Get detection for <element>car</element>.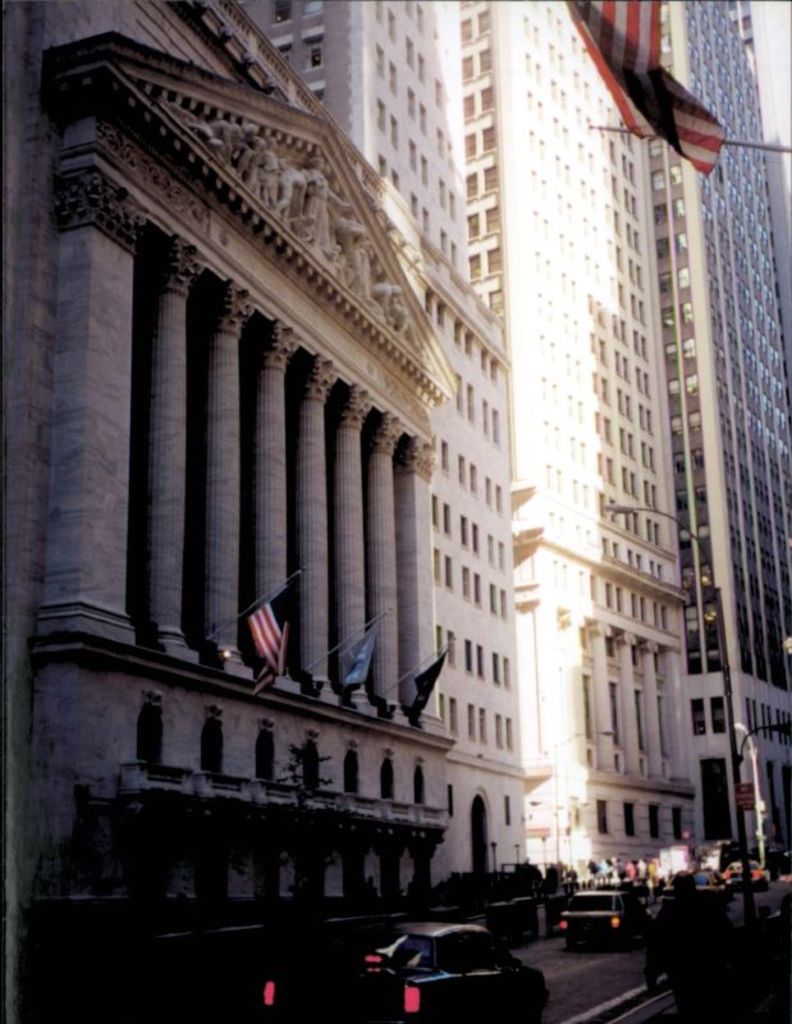
Detection: 660:868:723:909.
